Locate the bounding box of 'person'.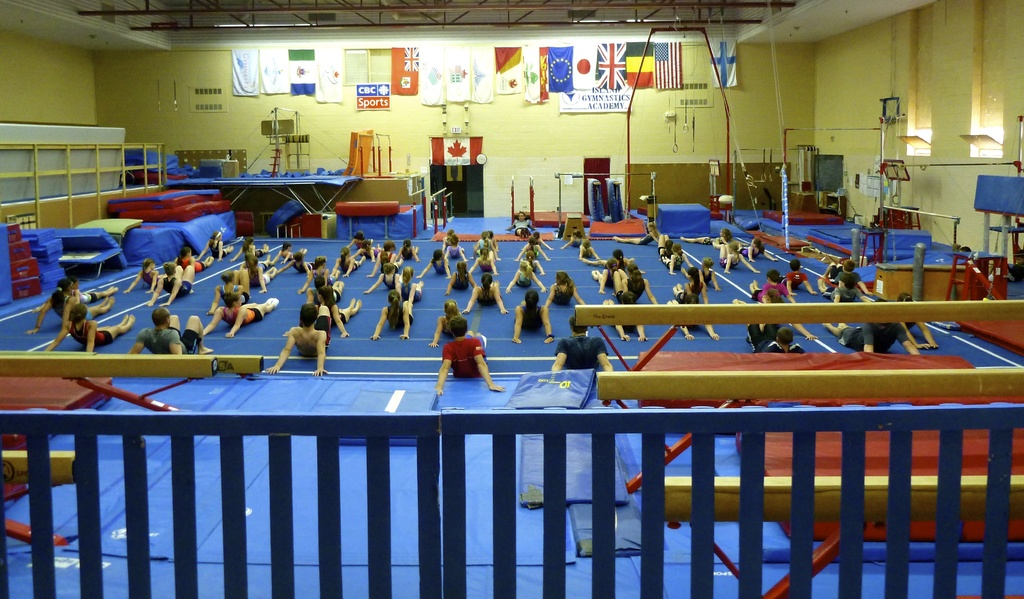
Bounding box: (left=820, top=321, right=916, bottom=348).
